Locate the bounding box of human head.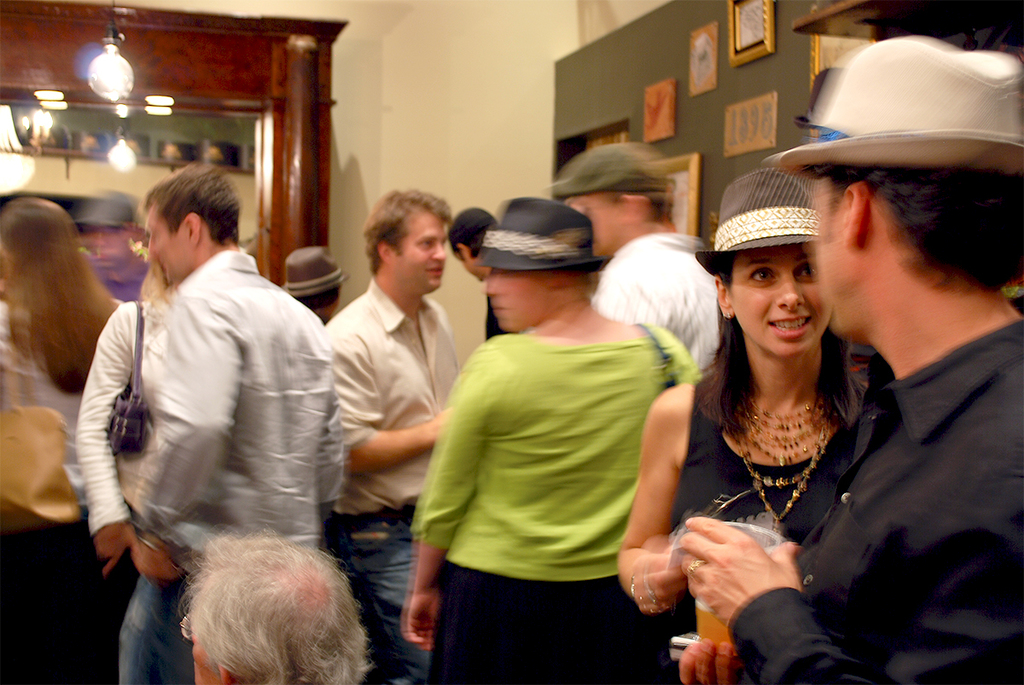
Bounding box: locate(0, 191, 85, 299).
